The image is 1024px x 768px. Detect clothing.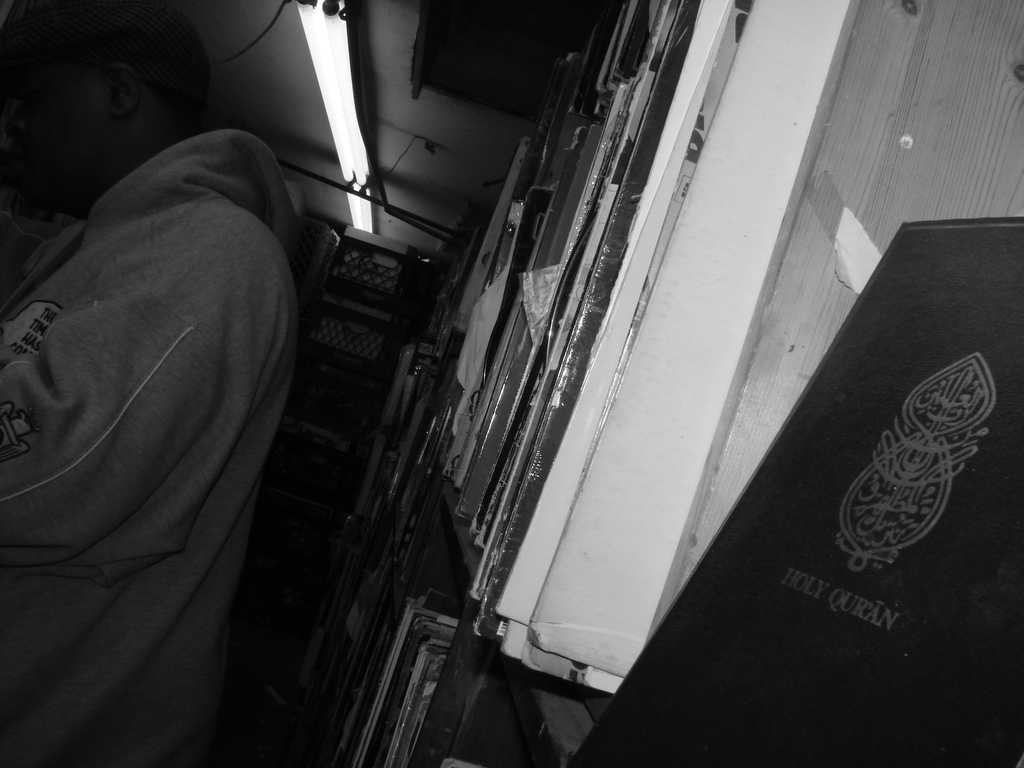
Detection: region(22, 90, 287, 703).
